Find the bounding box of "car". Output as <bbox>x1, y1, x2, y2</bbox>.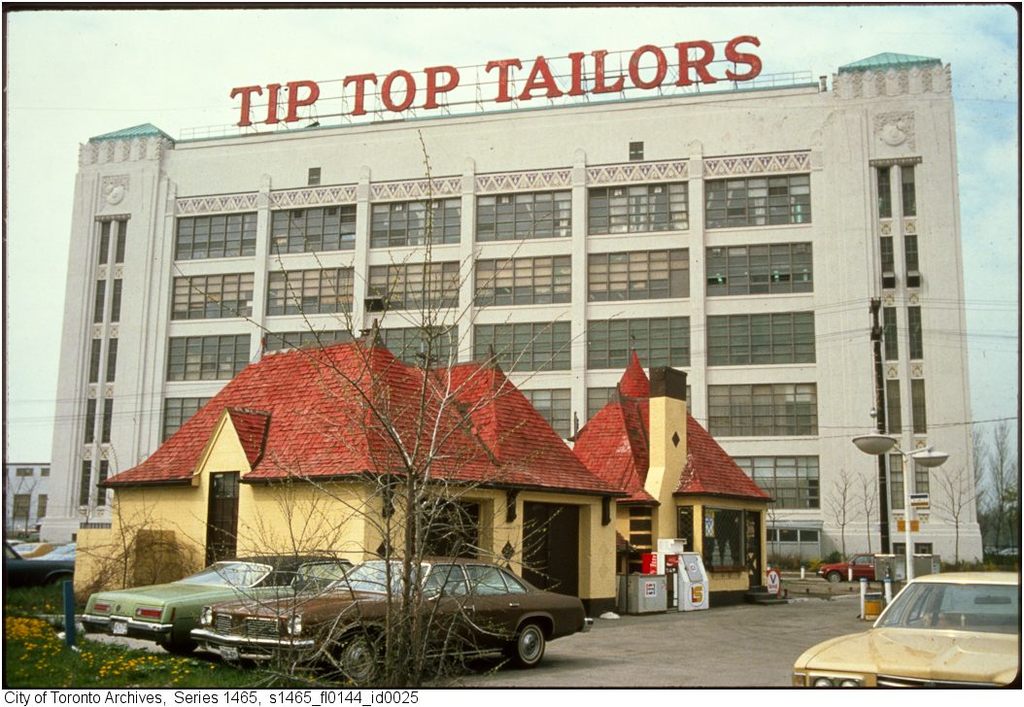
<bbox>79, 557, 360, 654</bbox>.
